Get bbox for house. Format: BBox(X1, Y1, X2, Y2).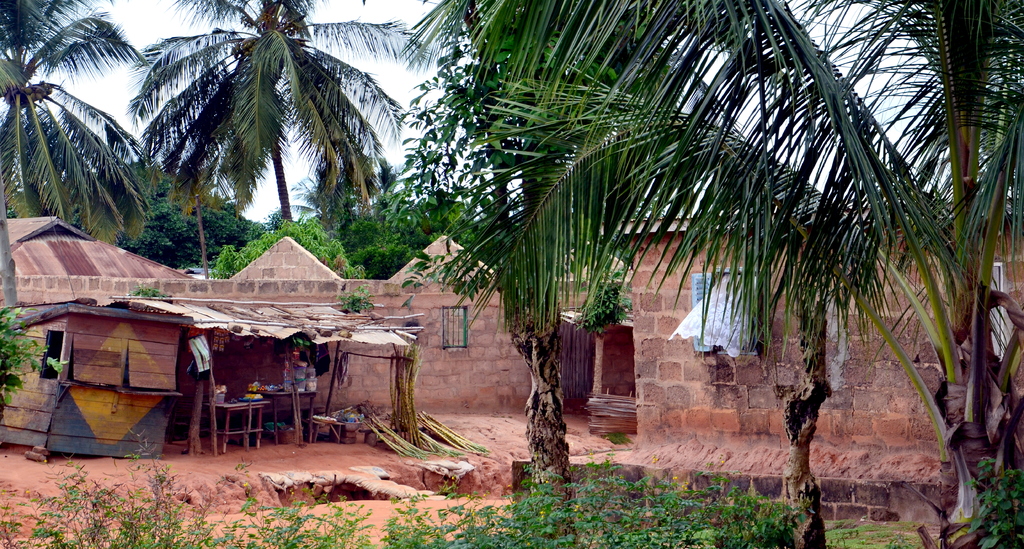
BBox(375, 239, 532, 424).
